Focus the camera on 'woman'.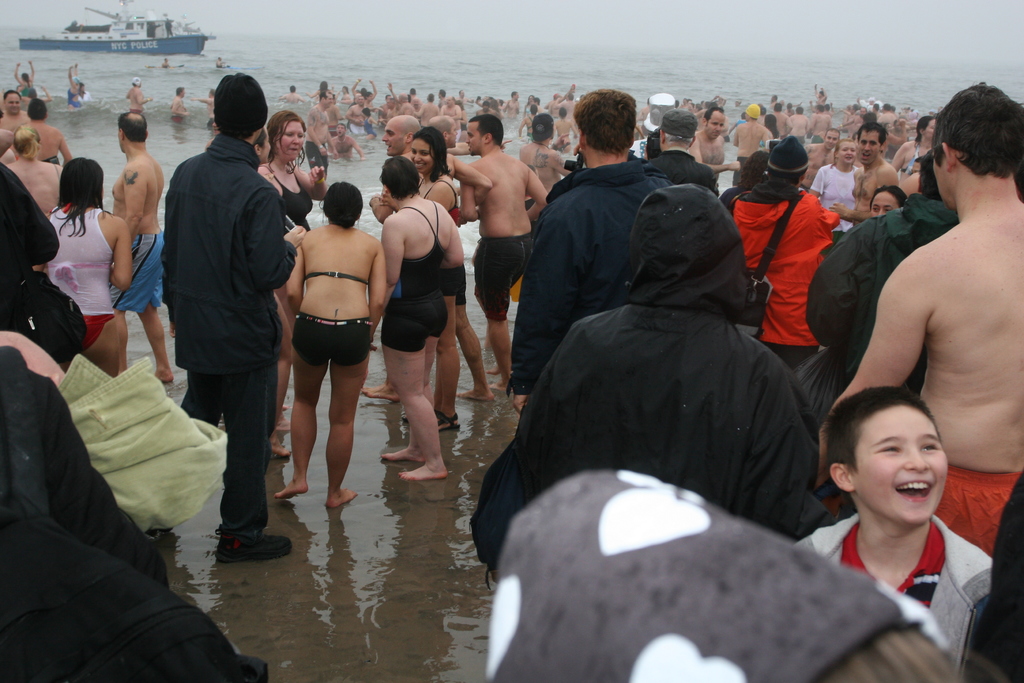
Focus region: select_region(643, 128, 660, 159).
